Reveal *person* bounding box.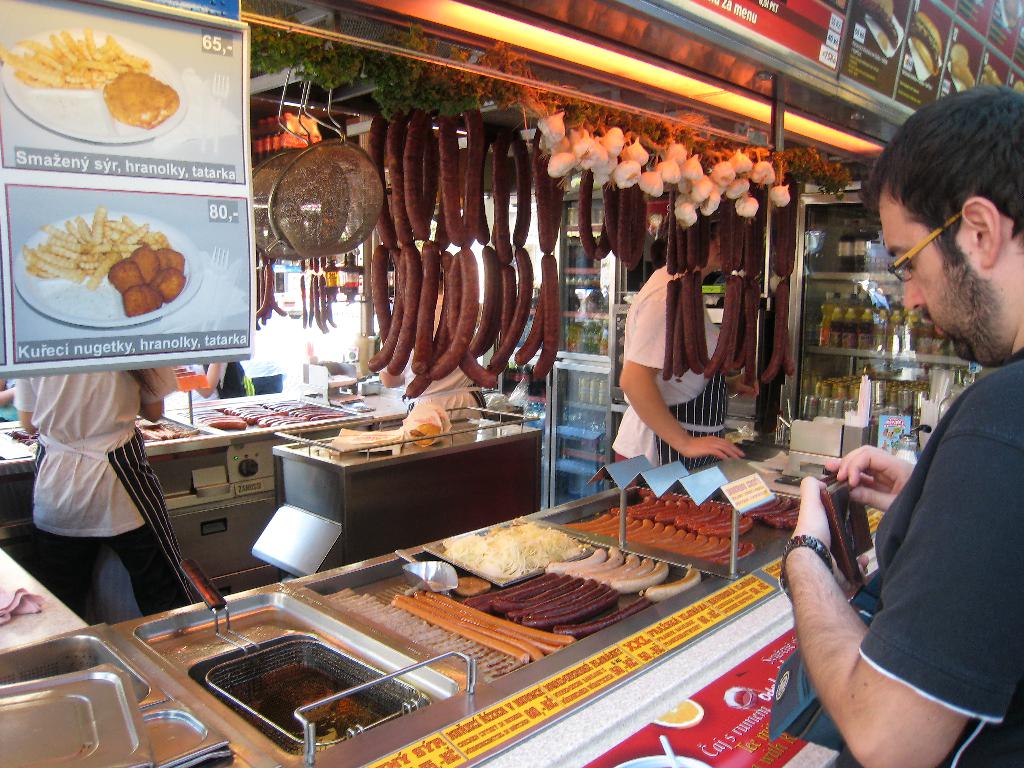
Revealed: x1=771, y1=87, x2=1023, y2=767.
